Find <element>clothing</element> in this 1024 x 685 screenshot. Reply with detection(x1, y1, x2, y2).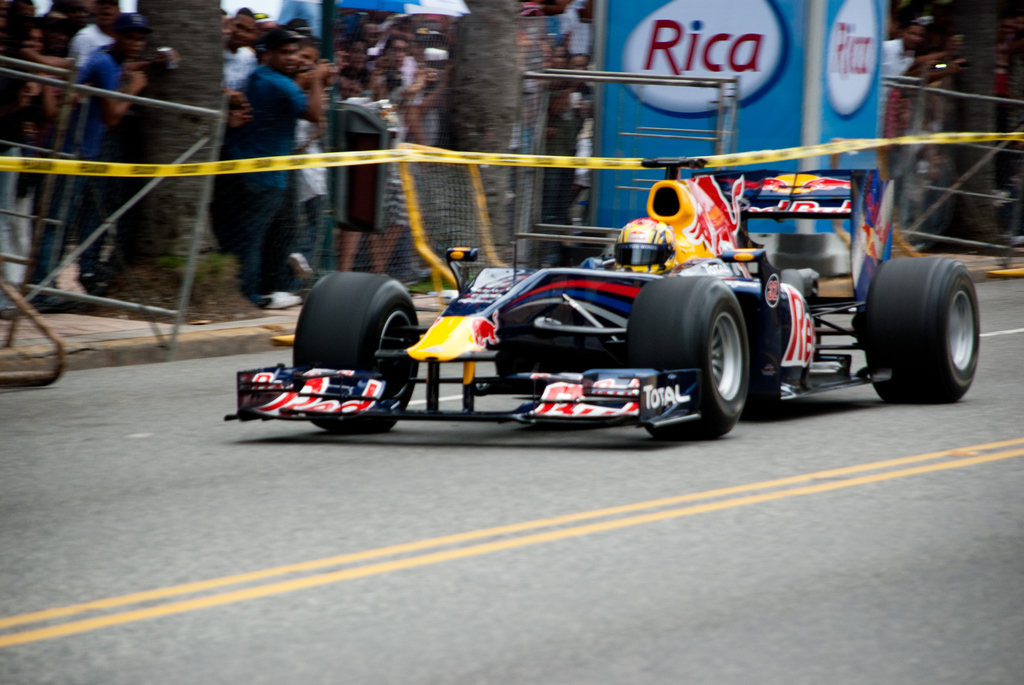
detection(226, 67, 305, 288).
